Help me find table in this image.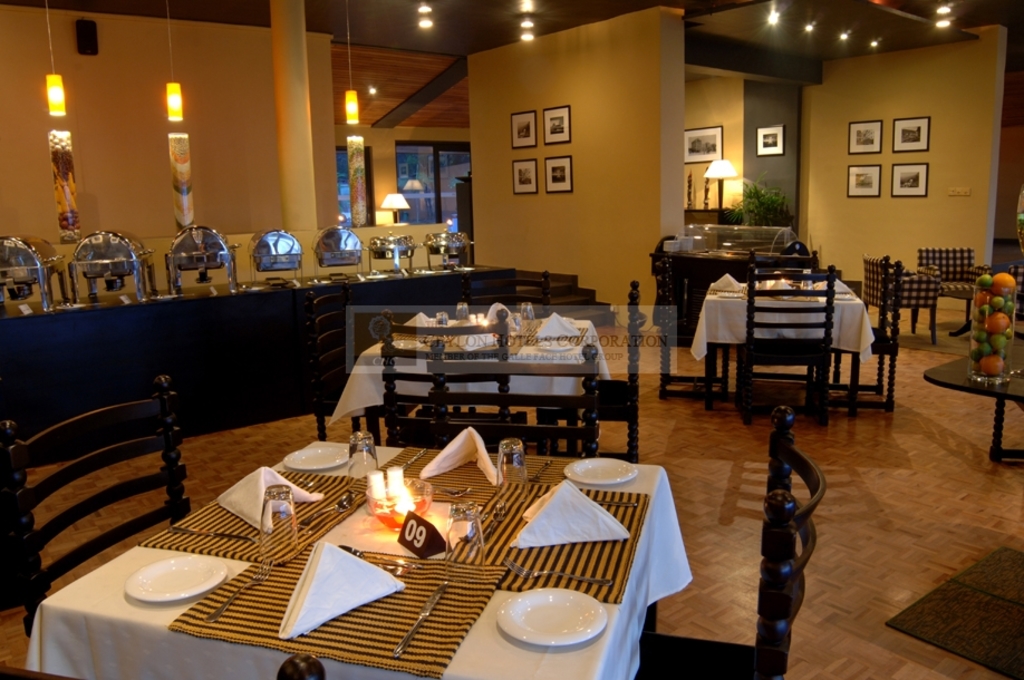
Found it: <region>22, 437, 693, 679</region>.
